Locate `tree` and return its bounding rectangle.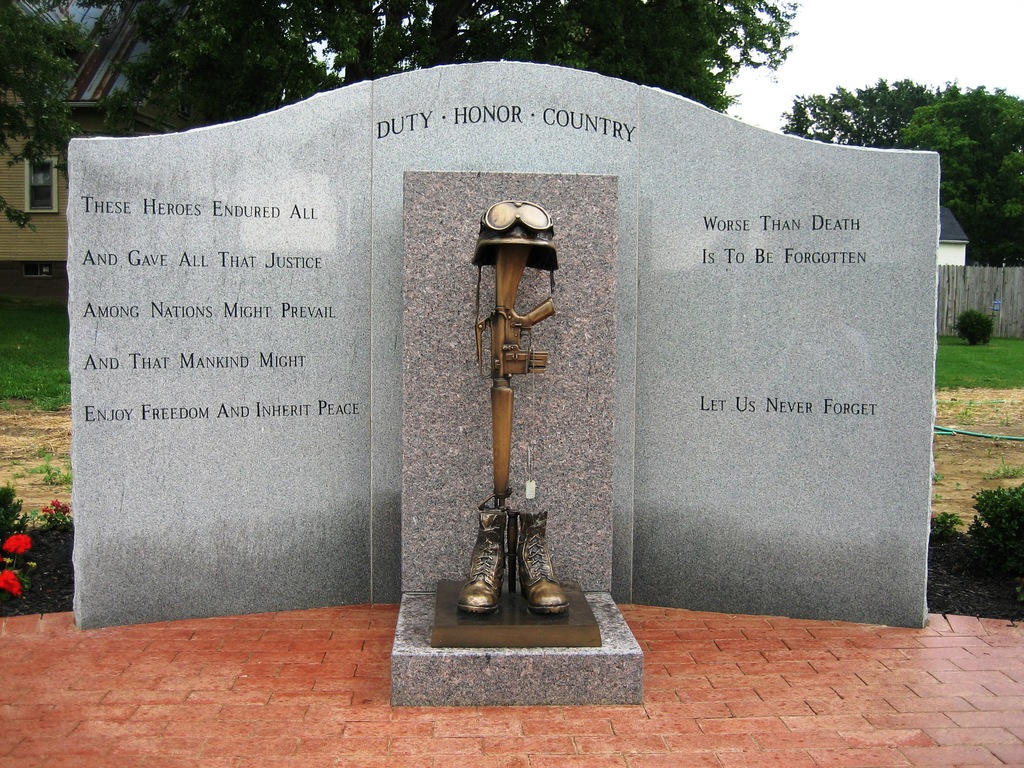
l=778, t=77, r=995, b=148.
